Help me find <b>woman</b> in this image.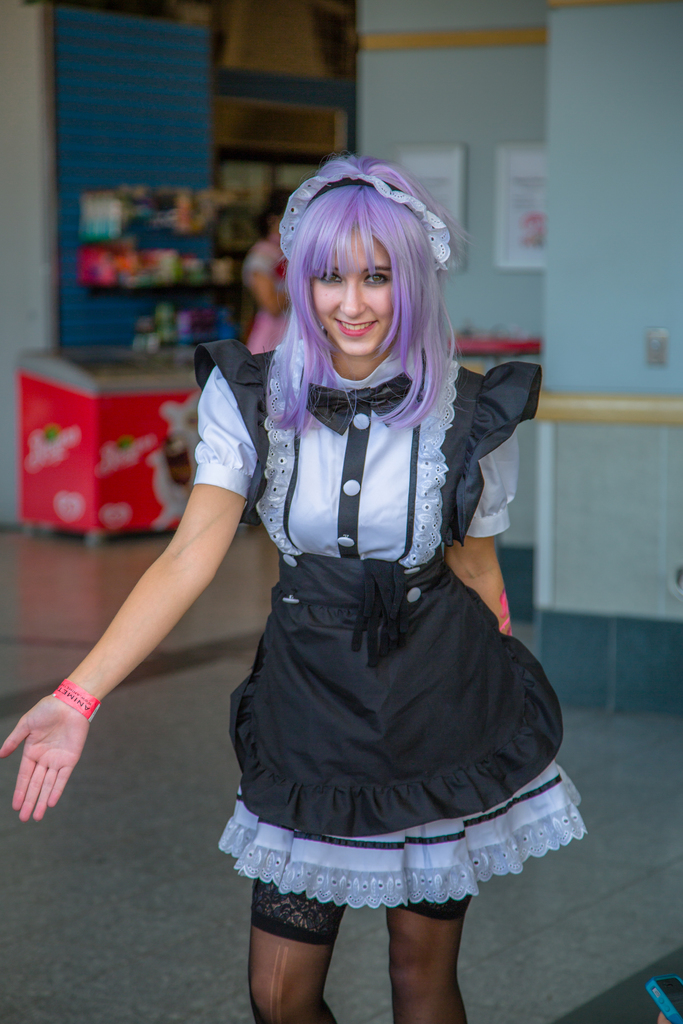
Found it: <bbox>0, 143, 588, 1023</bbox>.
